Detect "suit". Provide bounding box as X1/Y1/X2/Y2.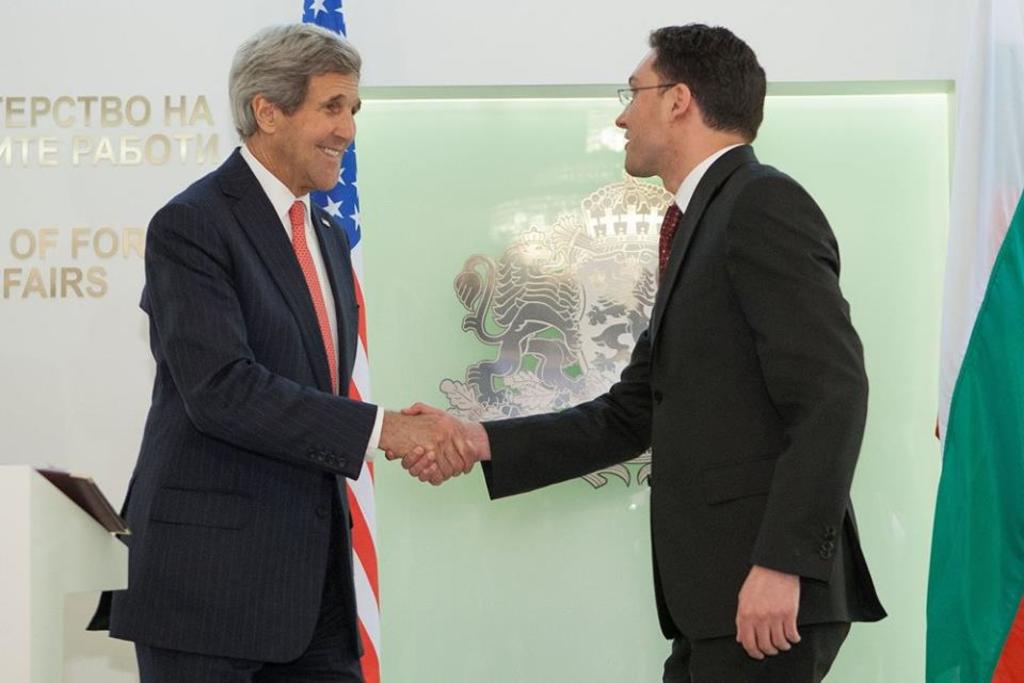
108/25/422/682.
